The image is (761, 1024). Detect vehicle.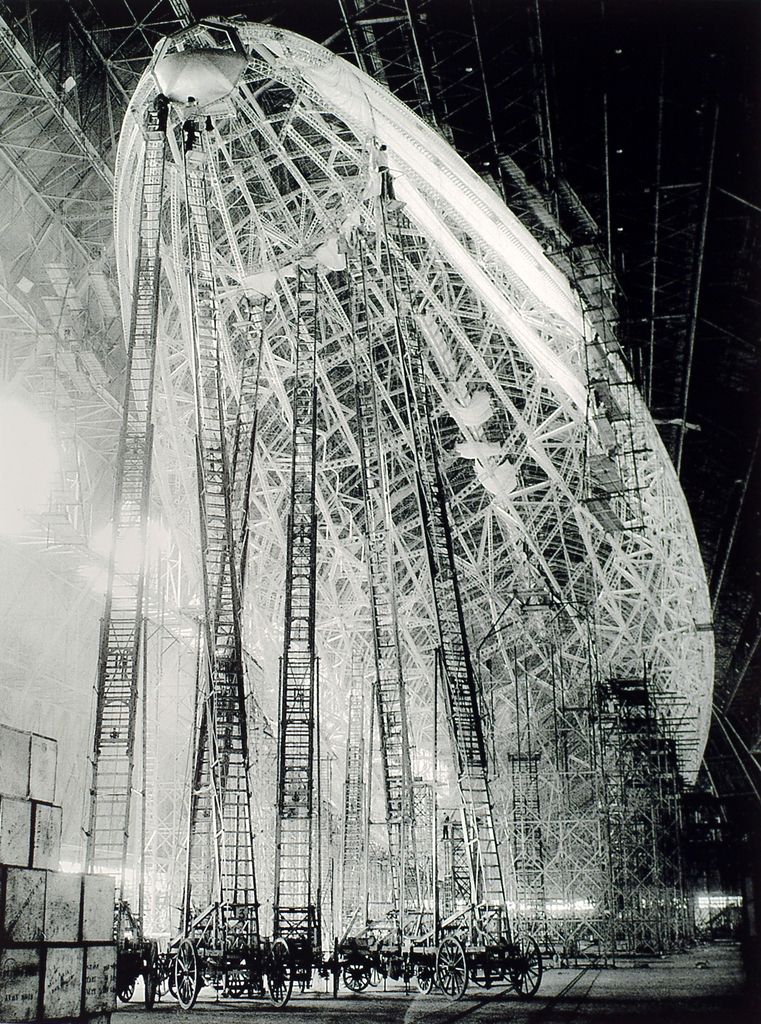
Detection: detection(275, 903, 336, 1003).
